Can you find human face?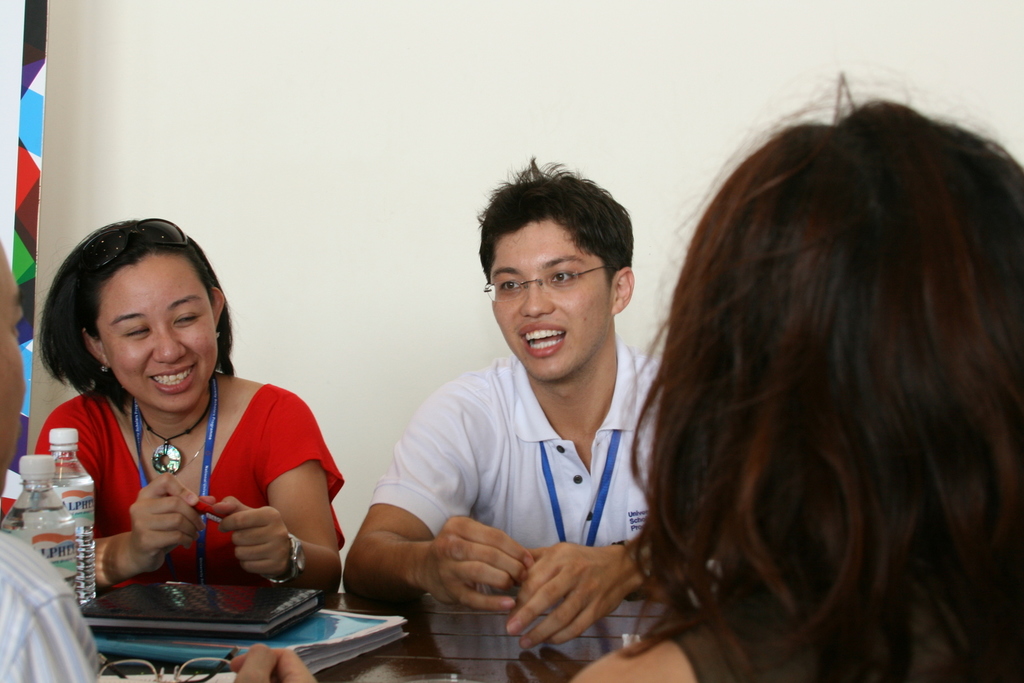
Yes, bounding box: {"x1": 97, "y1": 259, "x2": 218, "y2": 411}.
